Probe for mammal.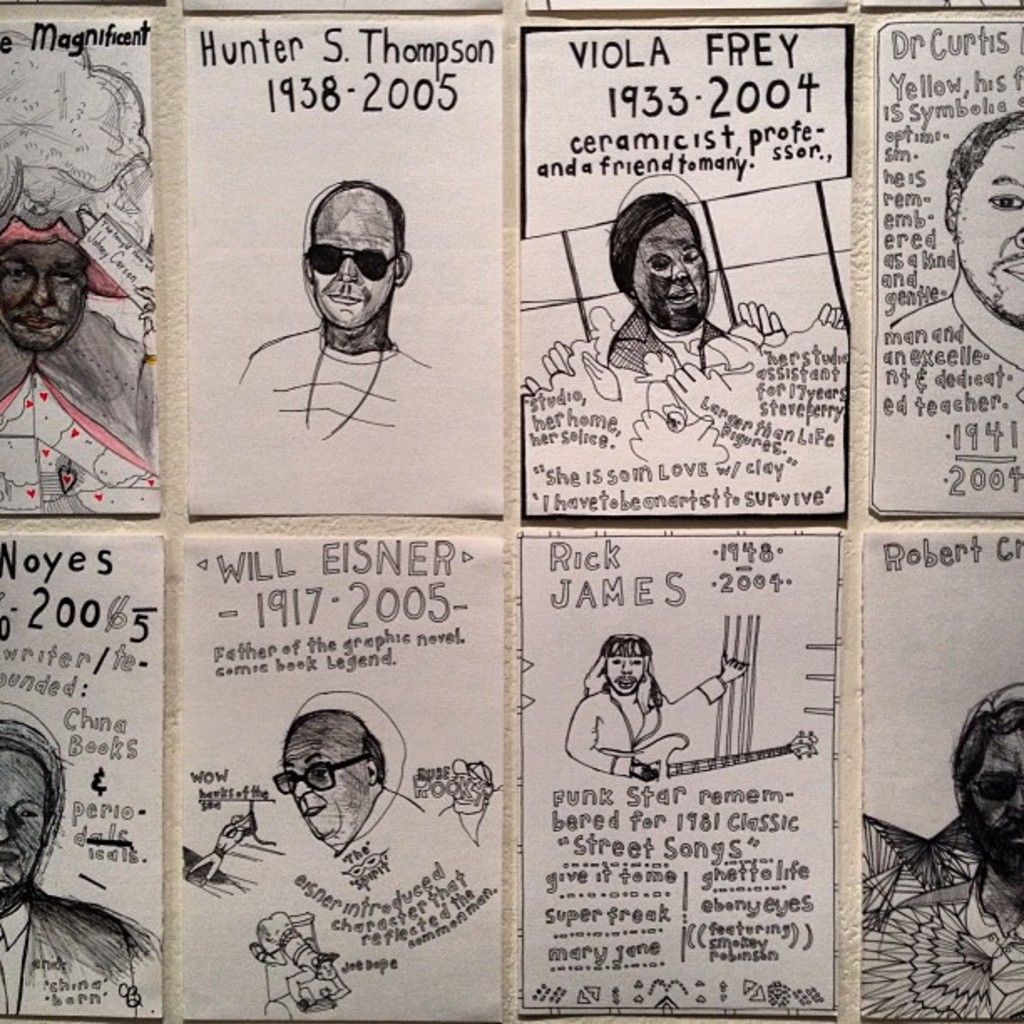
Probe result: [x1=850, y1=673, x2=1022, y2=1022].
